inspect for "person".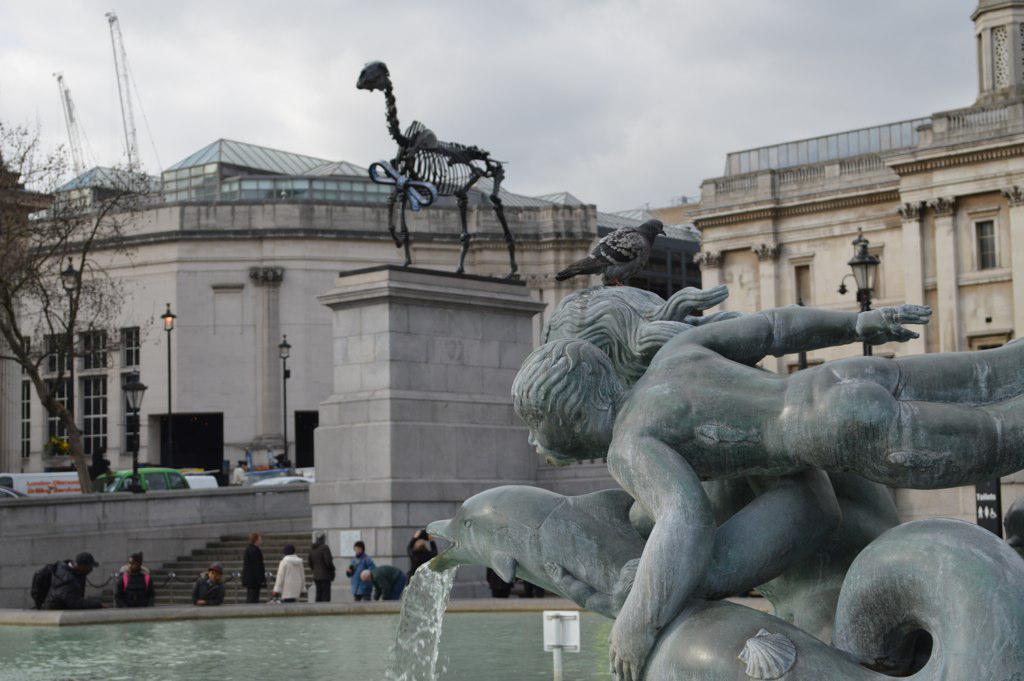
Inspection: bbox(191, 560, 225, 608).
